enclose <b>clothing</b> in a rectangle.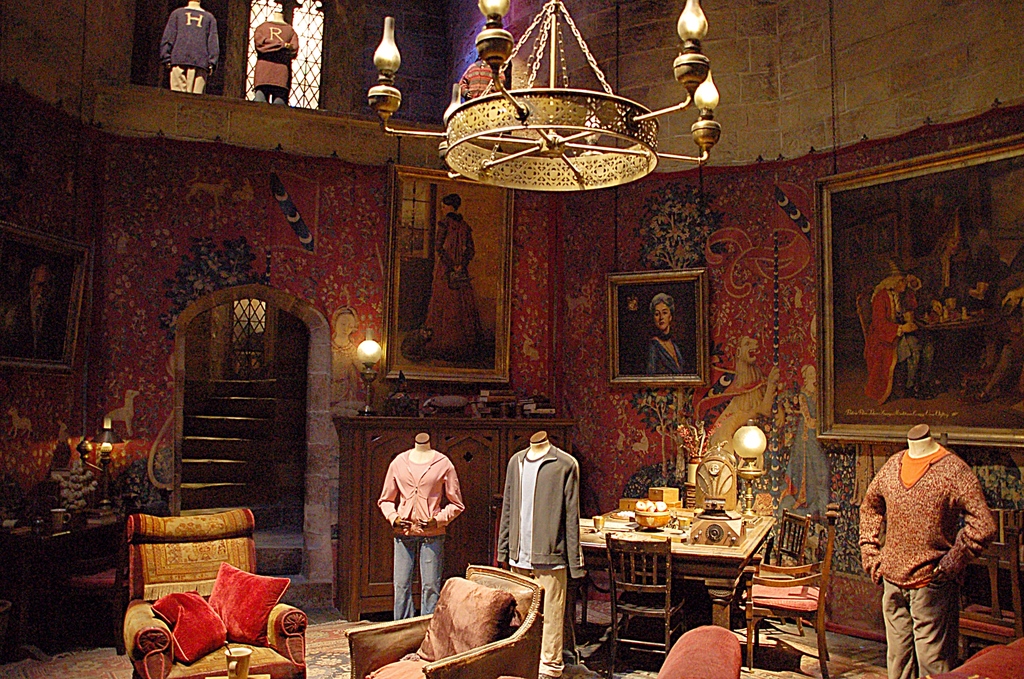
detection(646, 333, 683, 376).
